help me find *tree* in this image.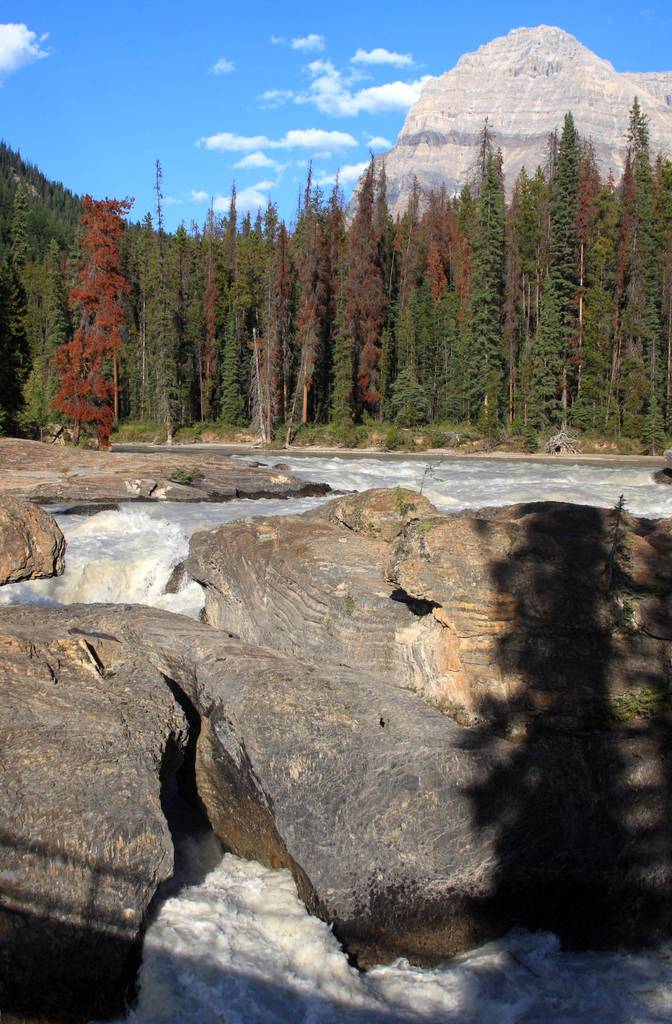
Found it: BBox(33, 163, 145, 430).
